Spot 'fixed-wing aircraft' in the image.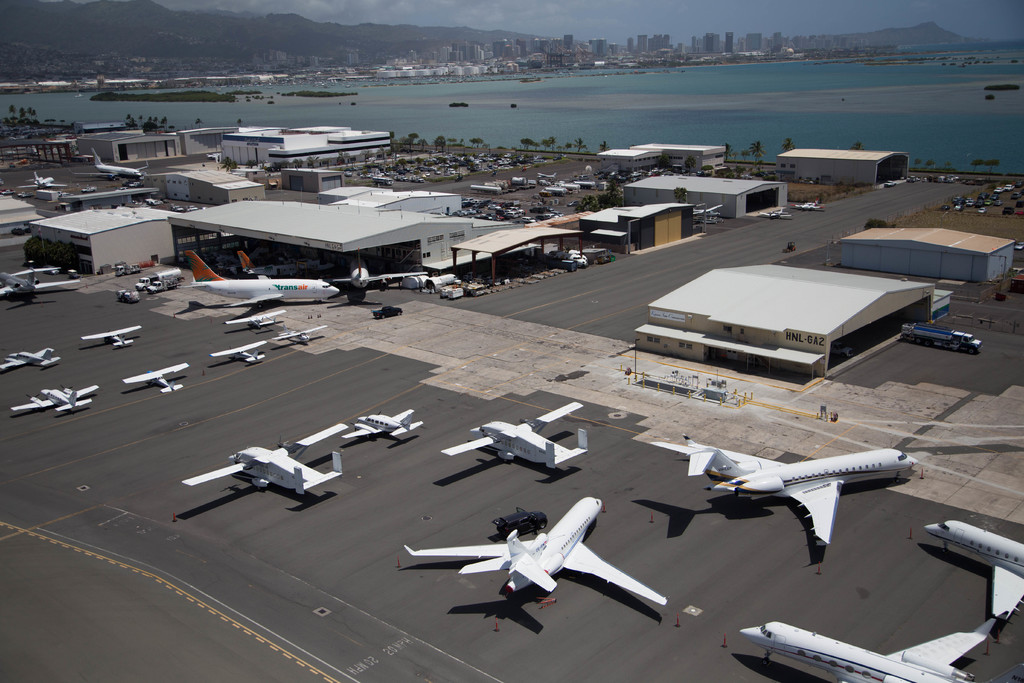
'fixed-wing aircraft' found at bbox(745, 618, 1002, 682).
